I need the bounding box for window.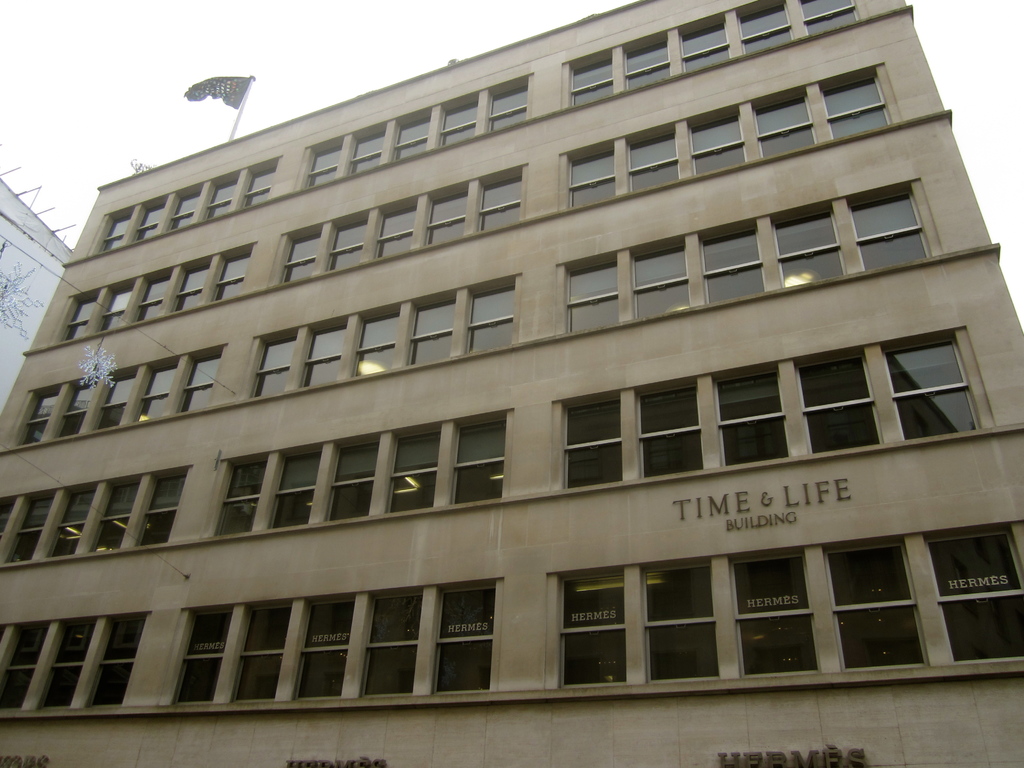
Here it is: bbox(0, 350, 220, 454).
